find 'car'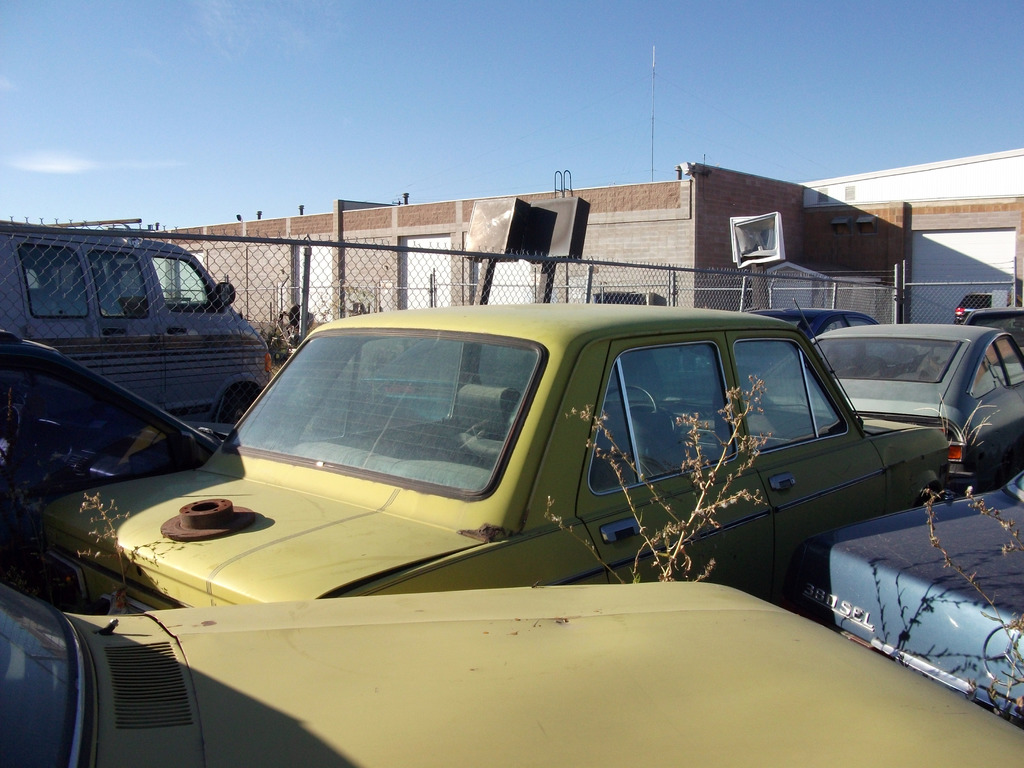
x1=956 y1=288 x2=1023 y2=326
